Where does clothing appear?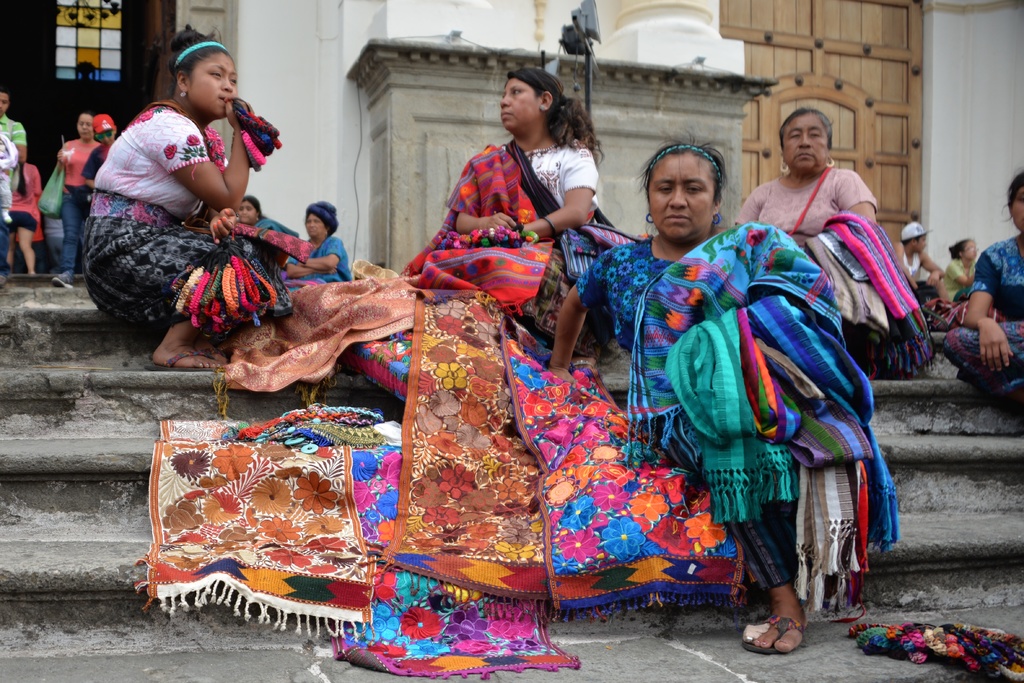
Appears at locate(81, 96, 275, 319).
